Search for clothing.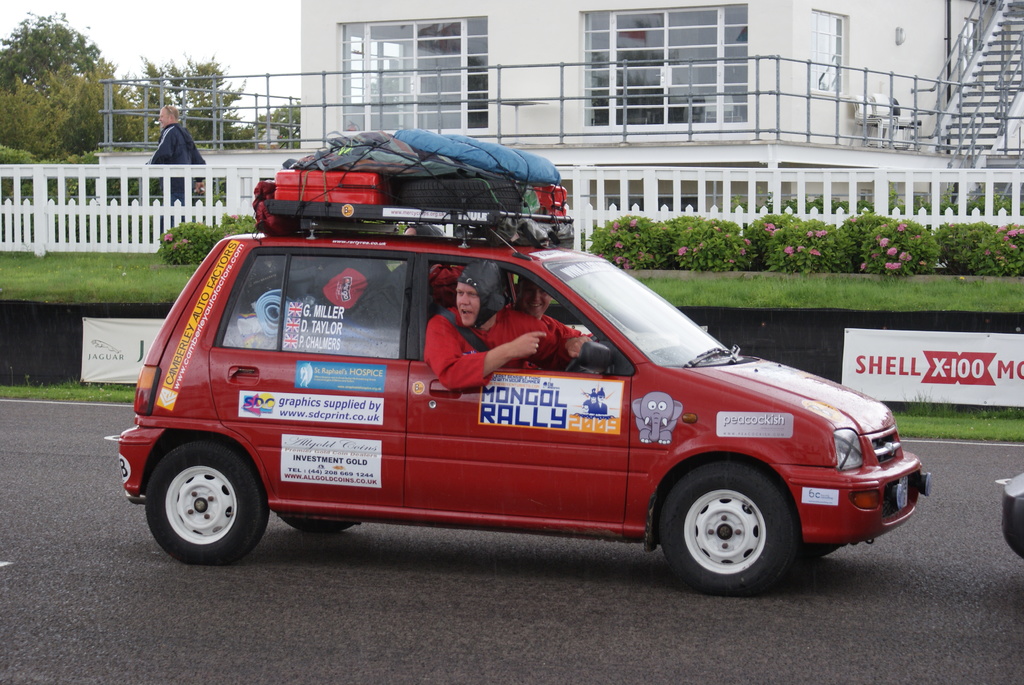
Found at [left=420, top=304, right=577, bottom=390].
